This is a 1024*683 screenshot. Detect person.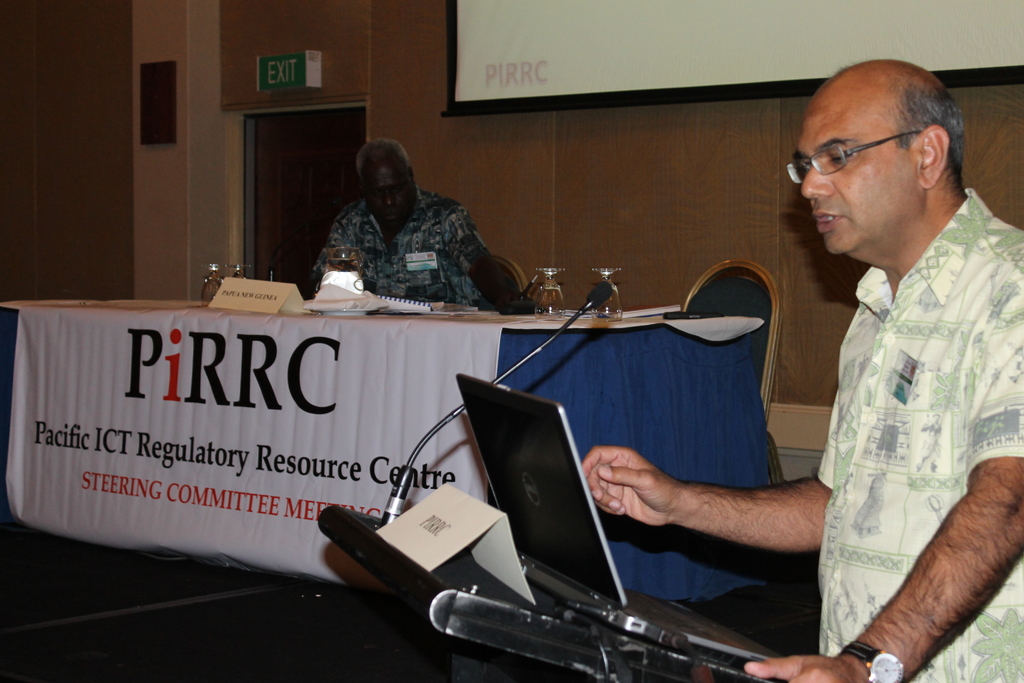
bbox=(583, 60, 1023, 682).
